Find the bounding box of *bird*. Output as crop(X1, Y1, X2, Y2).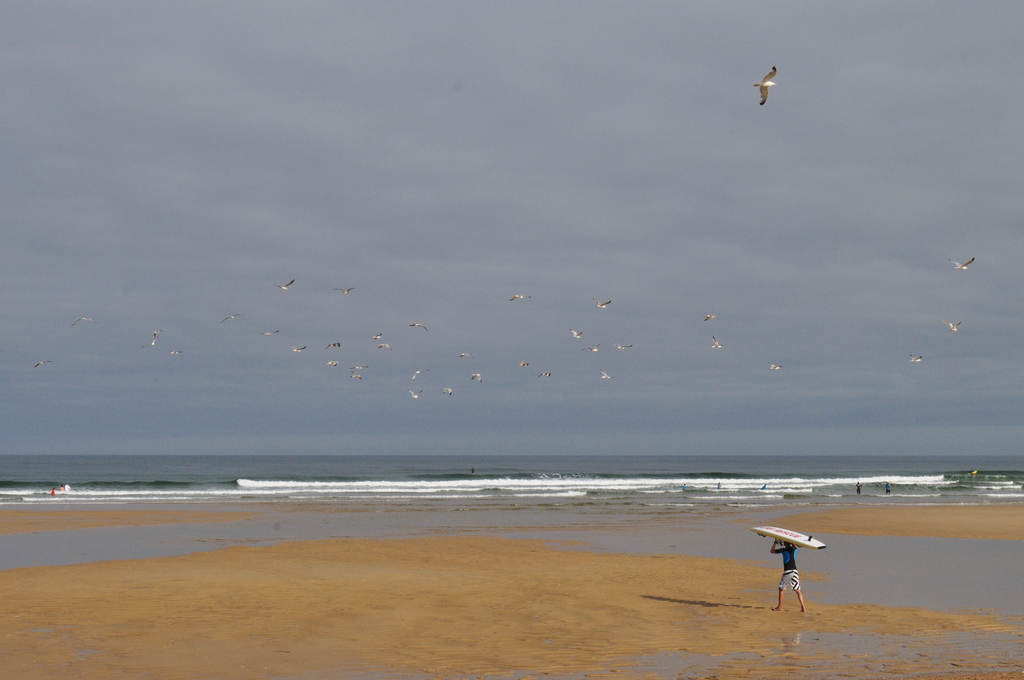
crop(602, 367, 609, 382).
